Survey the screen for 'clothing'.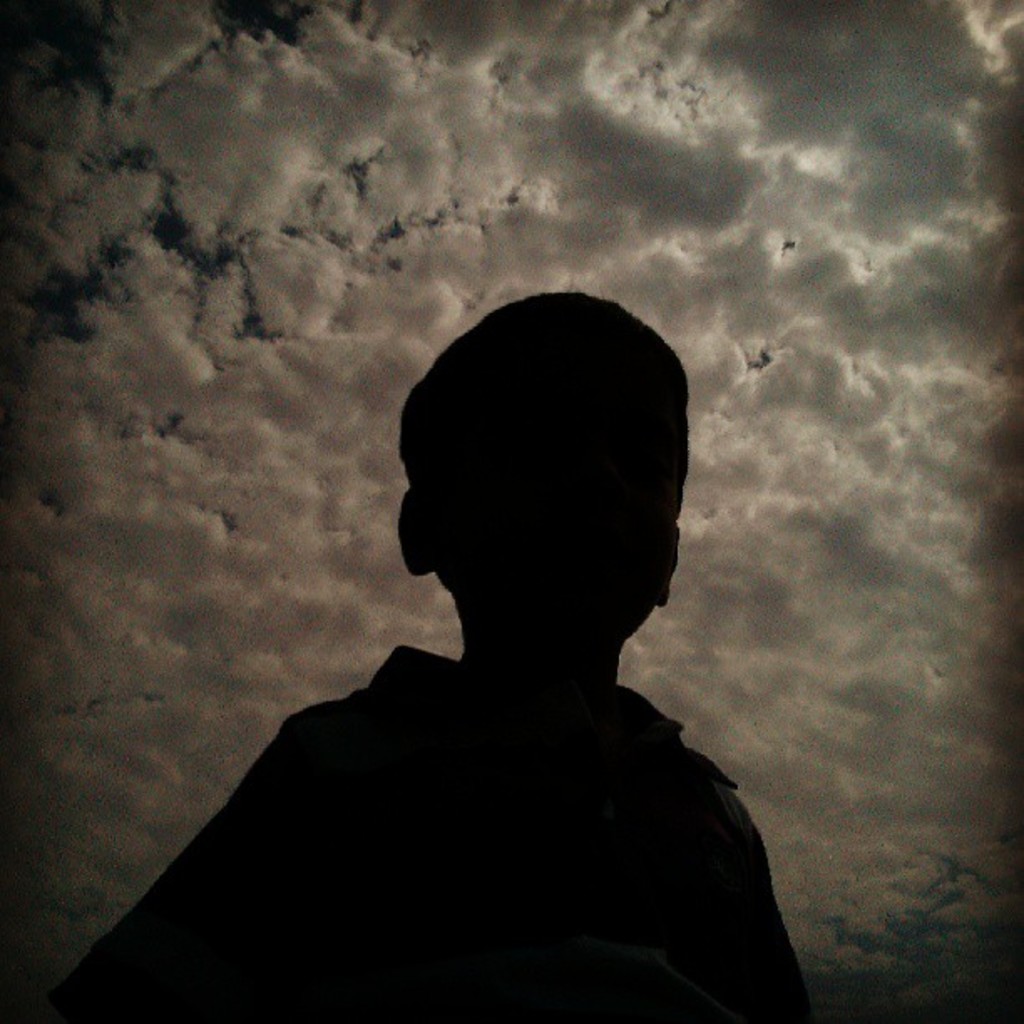
Survey found: [left=44, top=639, right=813, bottom=1022].
